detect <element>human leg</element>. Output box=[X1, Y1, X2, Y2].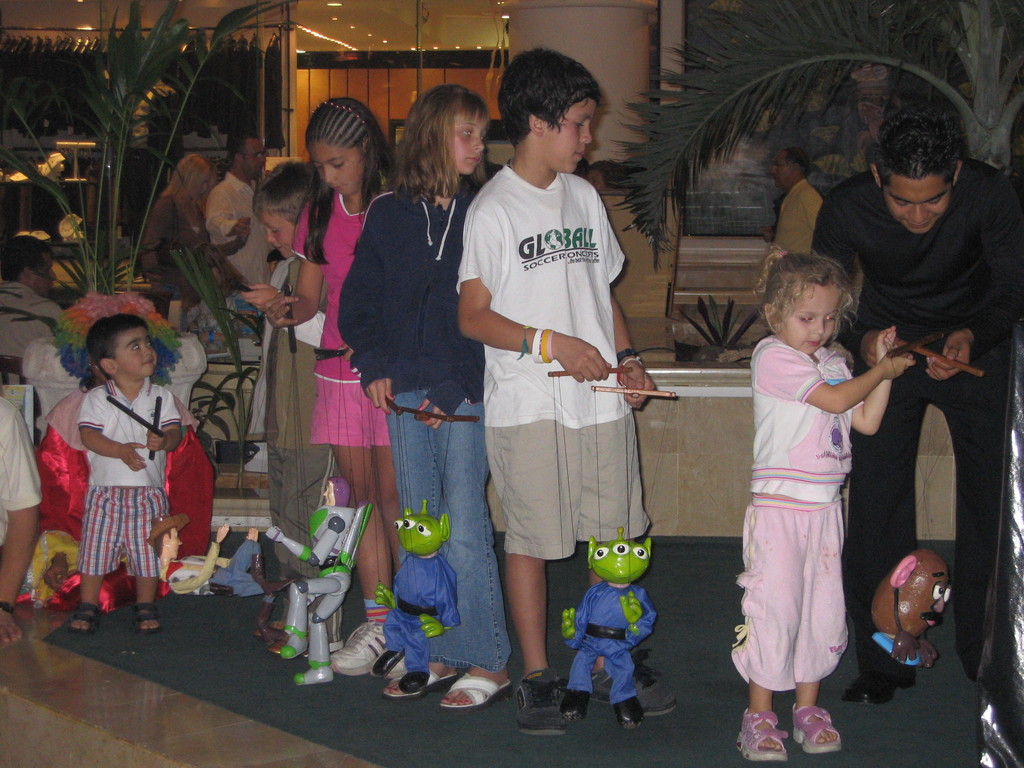
box=[505, 561, 567, 730].
